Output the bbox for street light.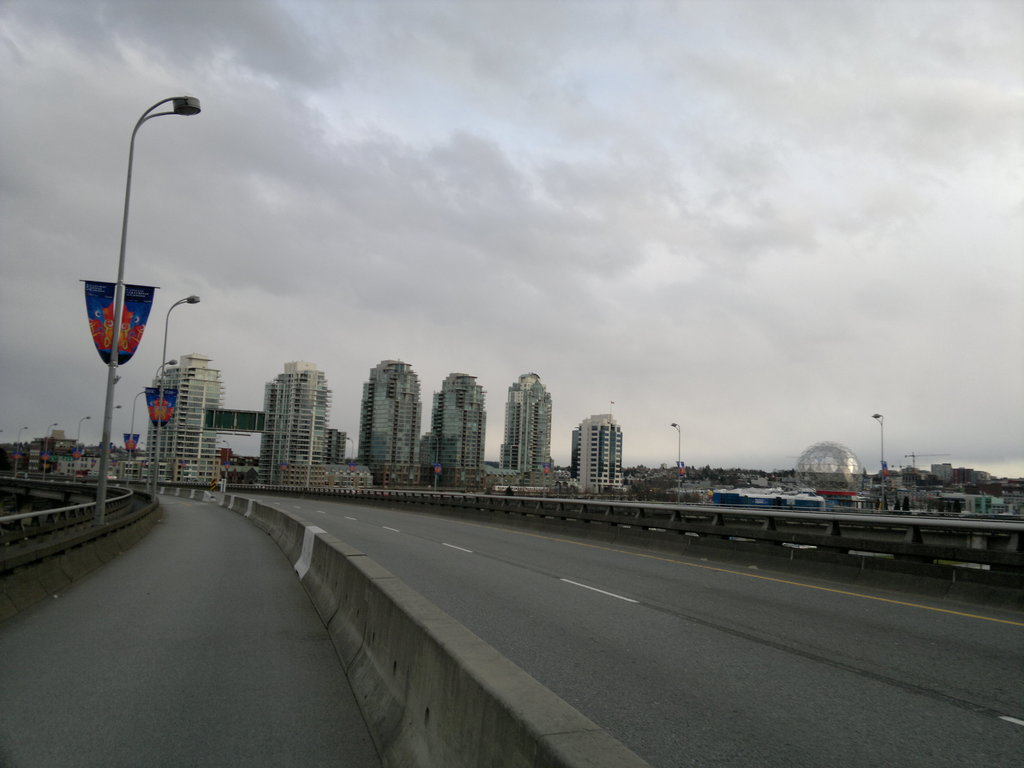
[left=872, top=410, right=883, bottom=508].
